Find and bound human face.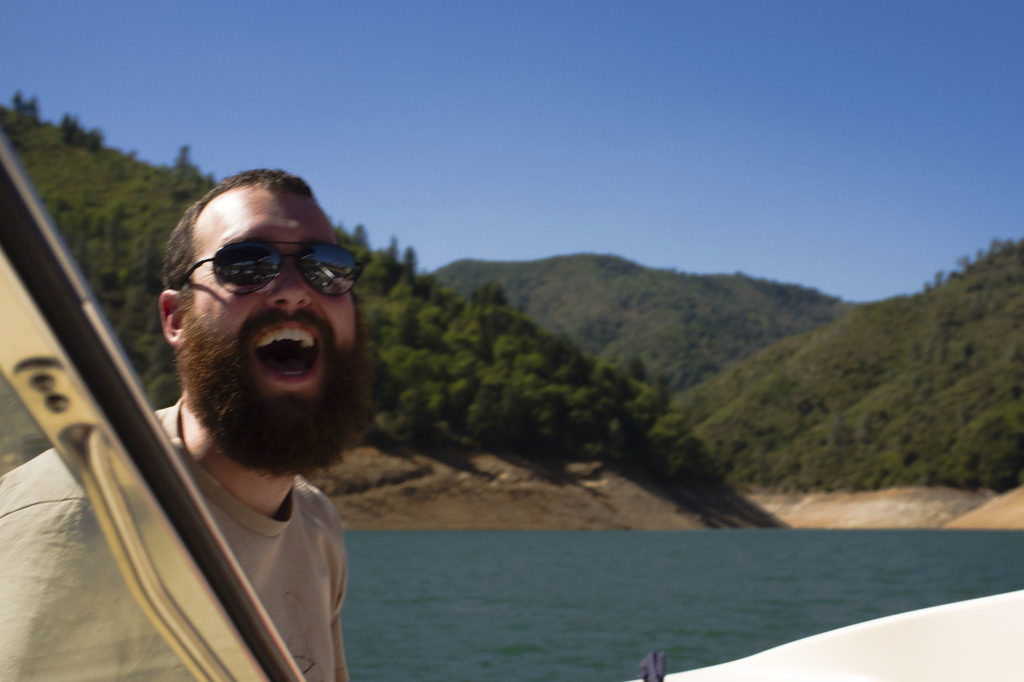
Bound: crop(172, 187, 375, 477).
